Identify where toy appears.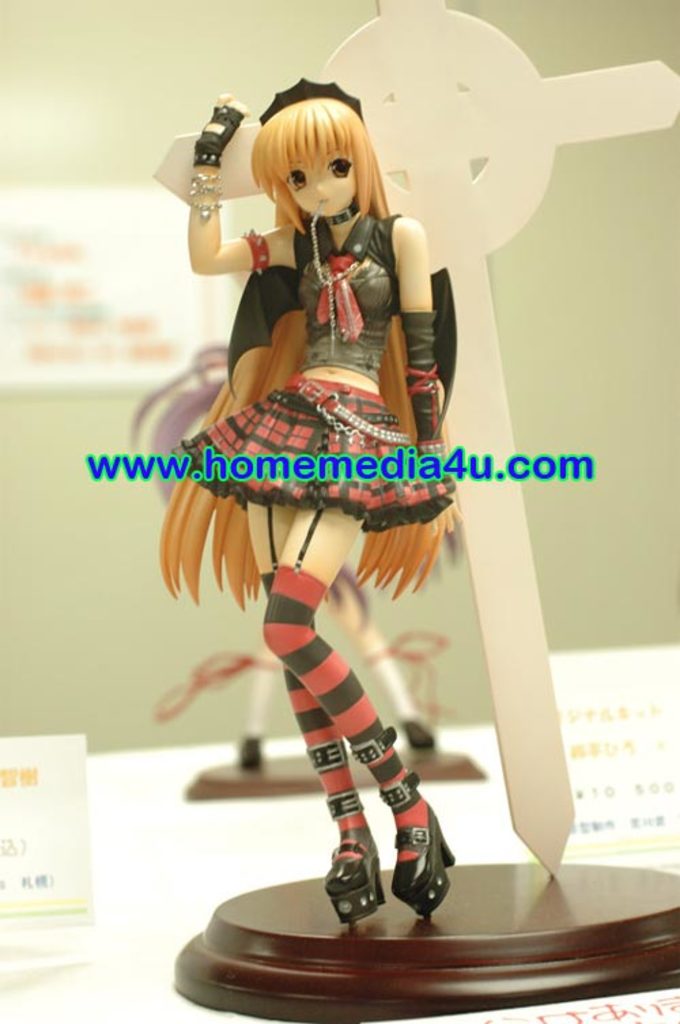
Appears at detection(144, 94, 473, 908).
